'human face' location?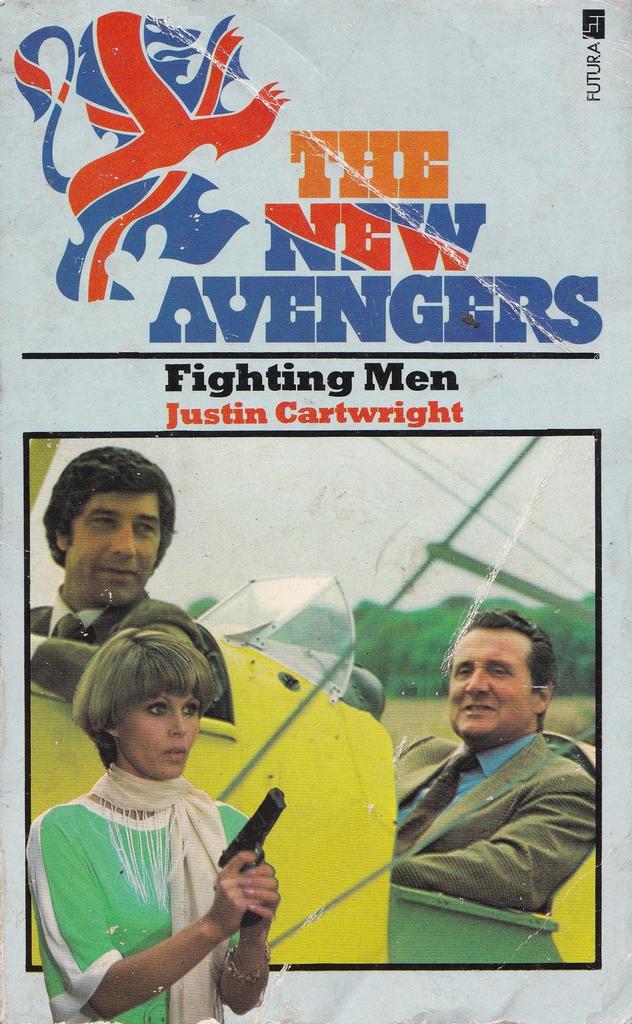
detection(118, 686, 200, 779)
